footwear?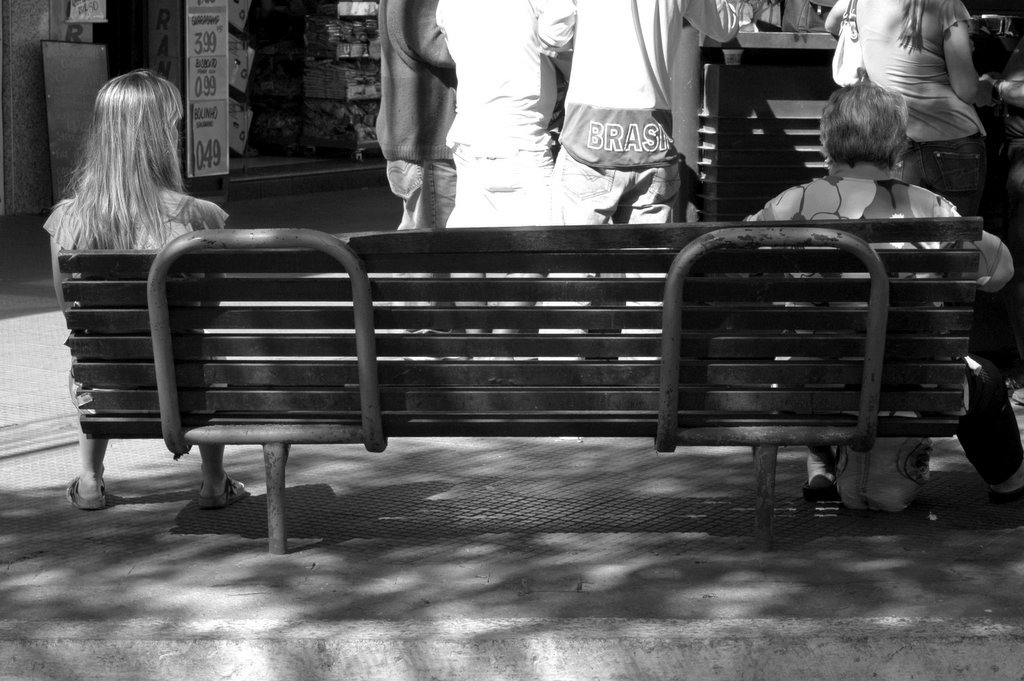
{"left": 803, "top": 468, "right": 844, "bottom": 500}
